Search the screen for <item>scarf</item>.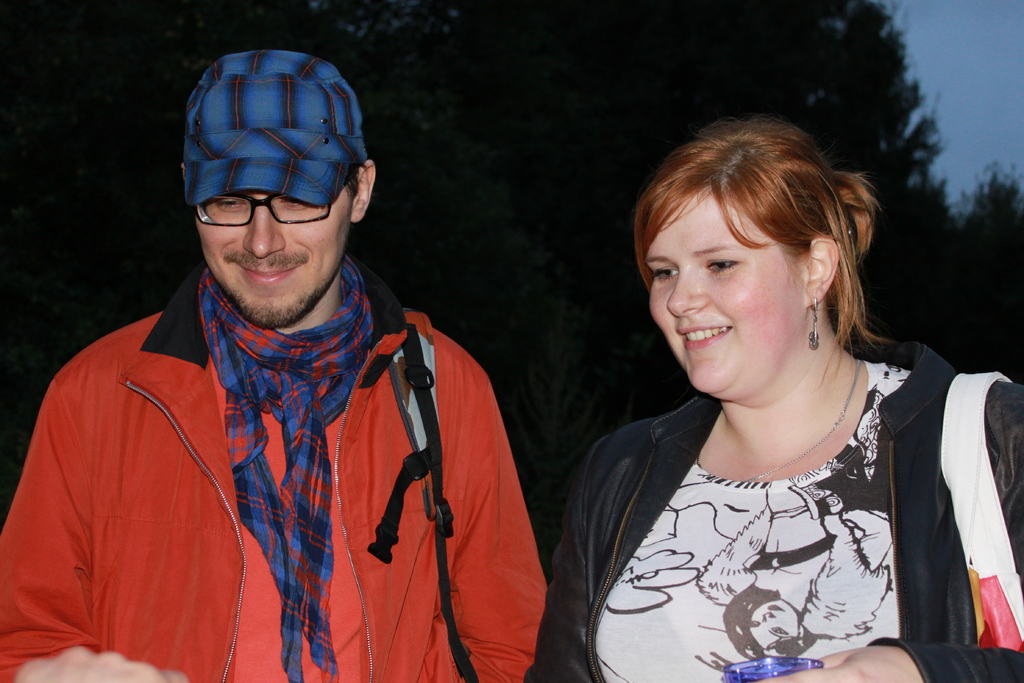
Found at detection(193, 259, 380, 679).
